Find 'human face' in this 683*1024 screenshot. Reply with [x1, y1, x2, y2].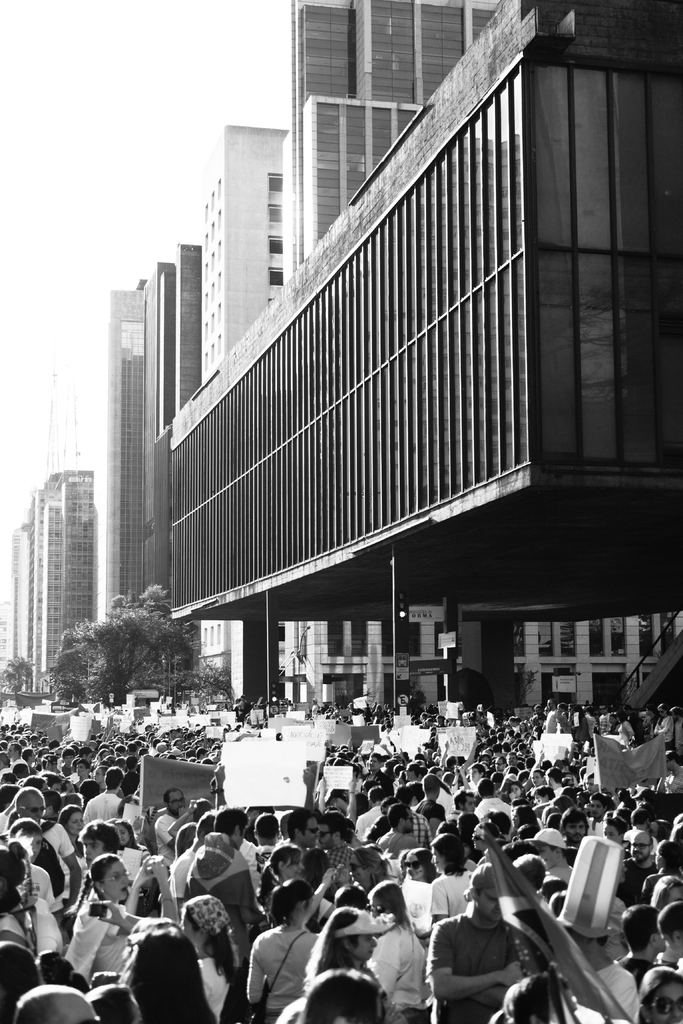
[404, 810, 415, 831].
